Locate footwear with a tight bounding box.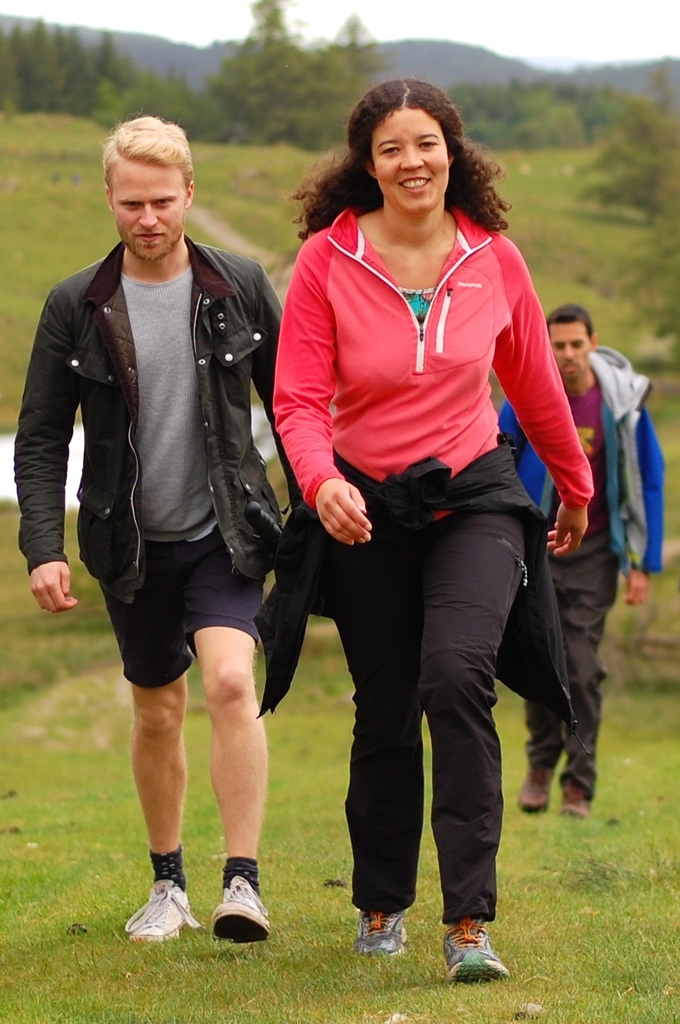
pyautogui.locateOnScreen(204, 874, 269, 951).
